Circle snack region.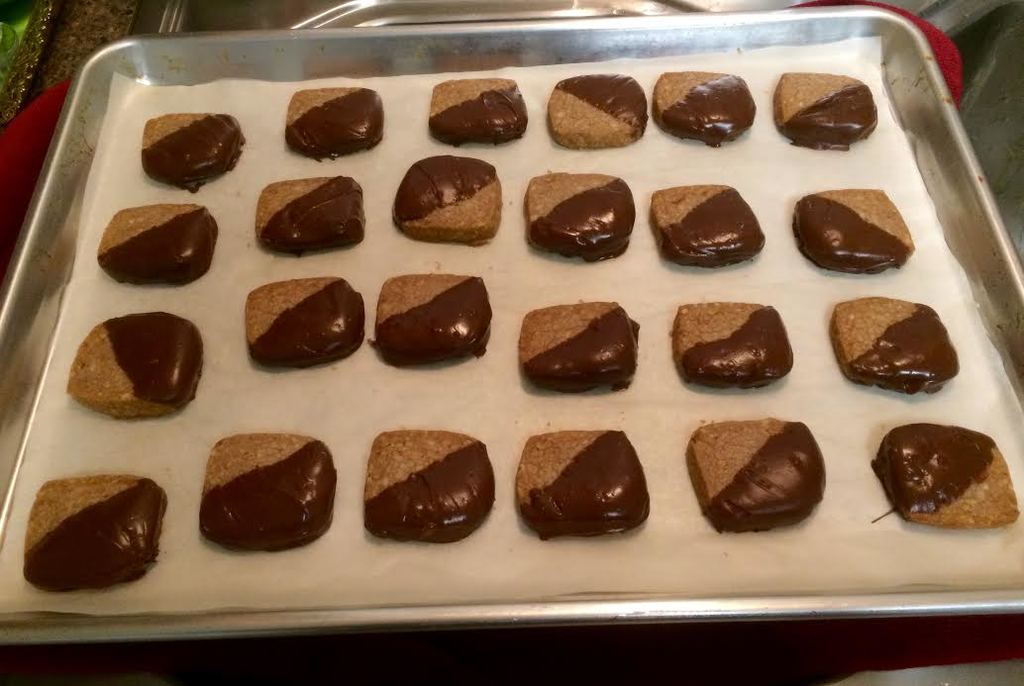
Region: [24,473,166,588].
